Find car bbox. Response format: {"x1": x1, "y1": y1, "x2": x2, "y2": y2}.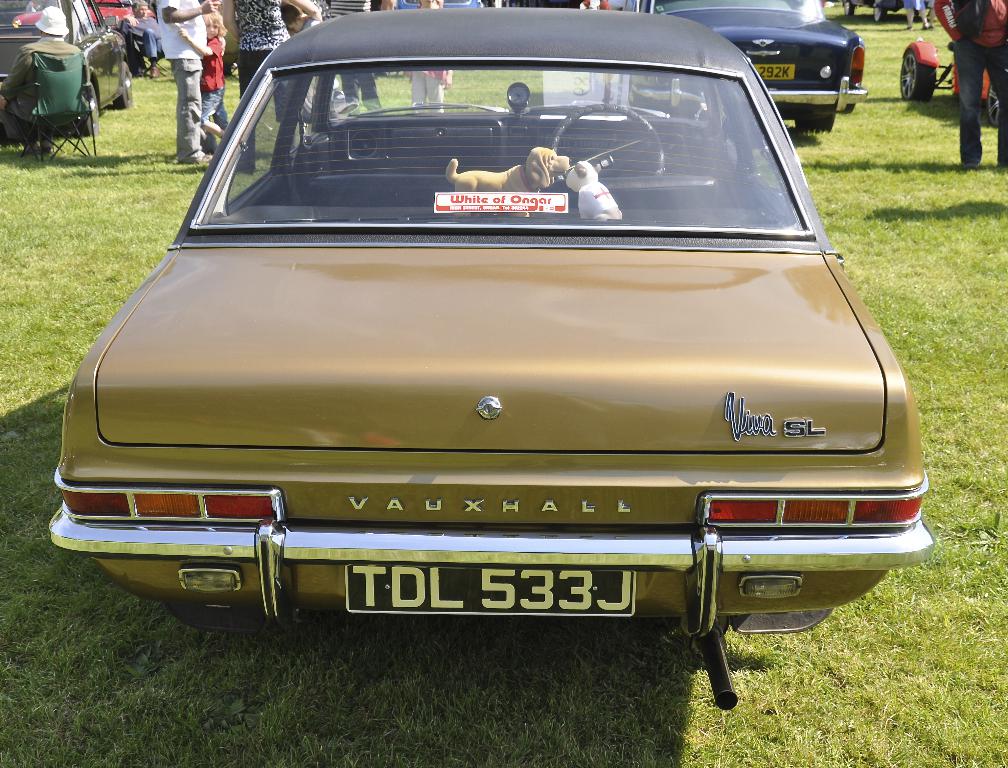
{"x1": 0, "y1": 0, "x2": 137, "y2": 121}.
